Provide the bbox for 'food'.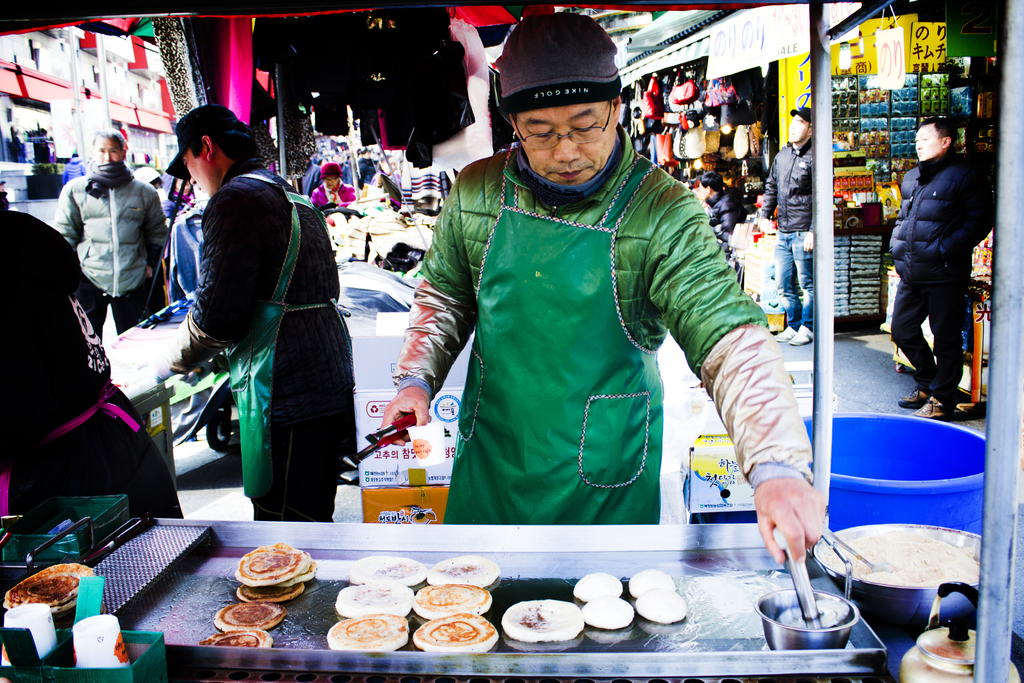
select_region(297, 546, 312, 573).
